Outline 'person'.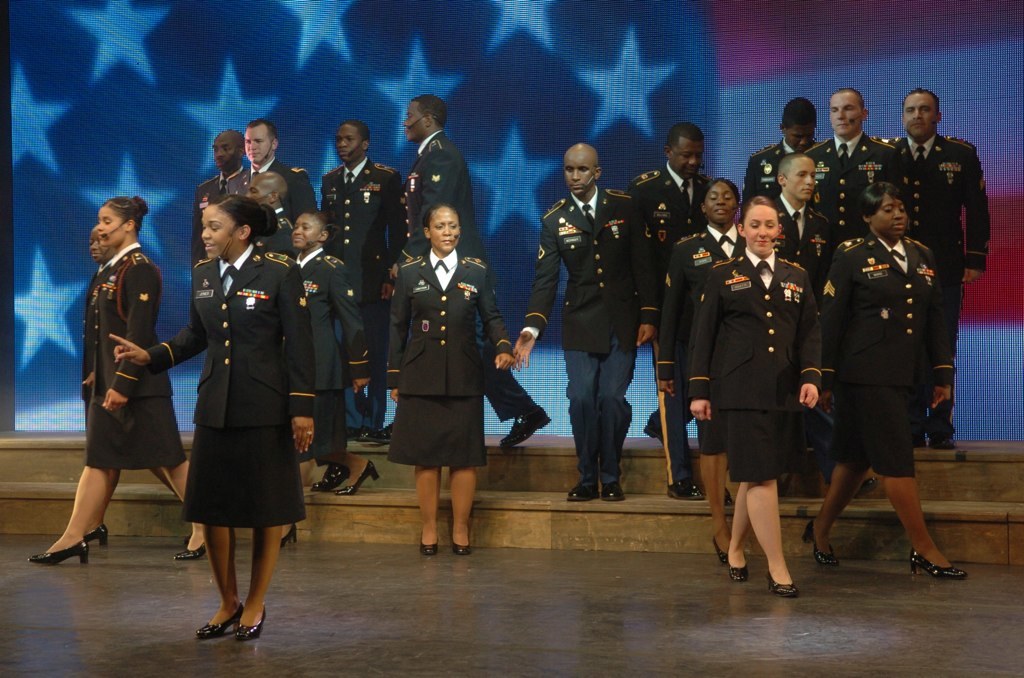
Outline: <box>106,194,312,646</box>.
